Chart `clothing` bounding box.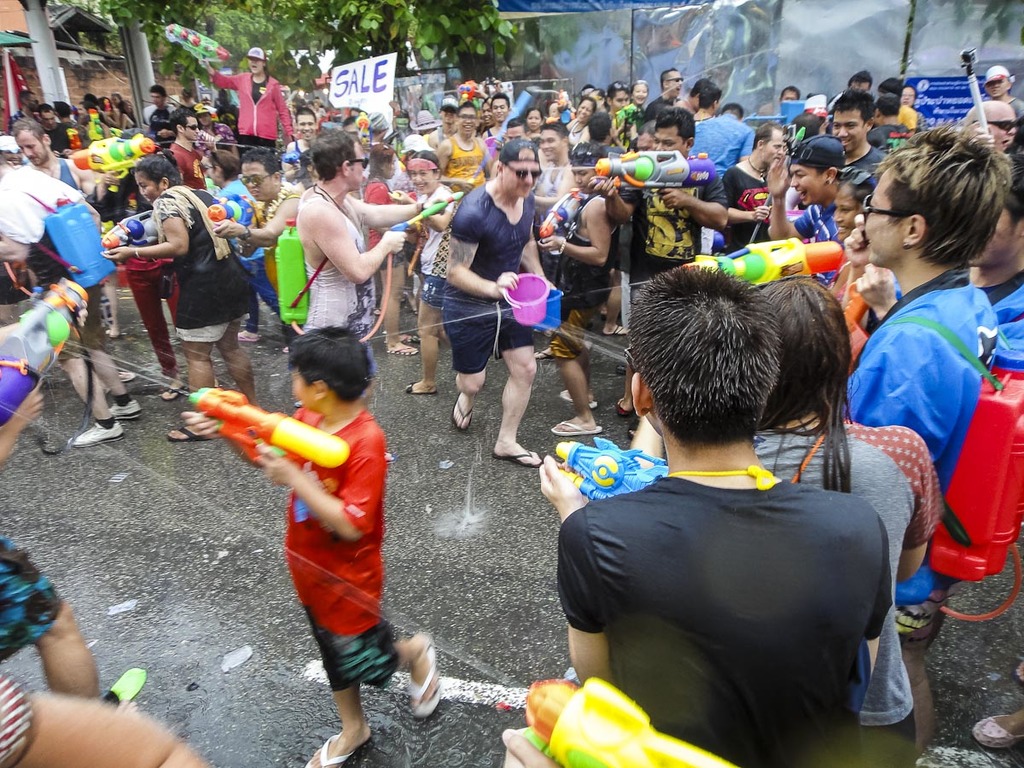
Charted: <bbox>570, 114, 594, 146</bbox>.
